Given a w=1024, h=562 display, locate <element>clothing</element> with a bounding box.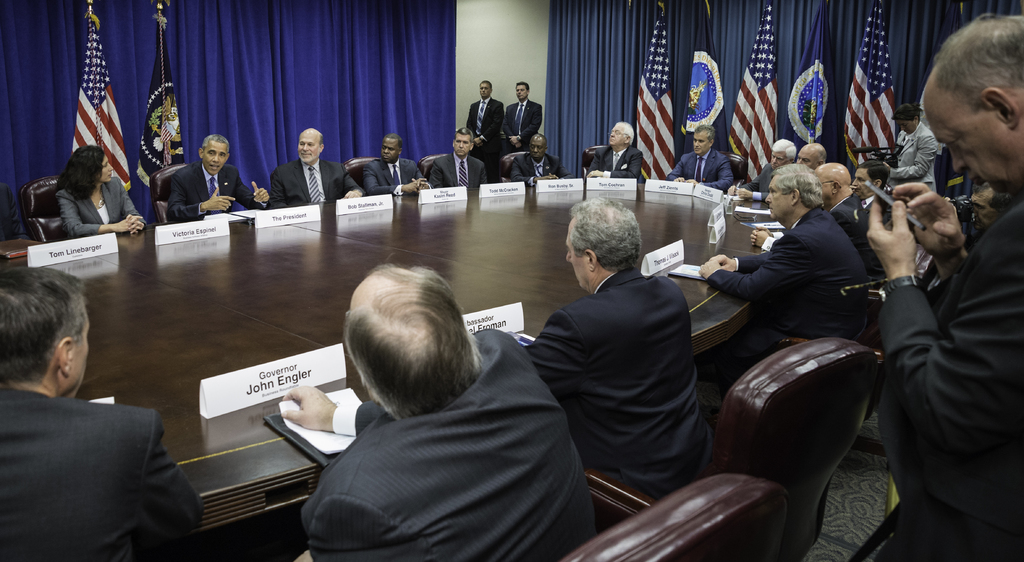
Located: locate(860, 192, 892, 227).
